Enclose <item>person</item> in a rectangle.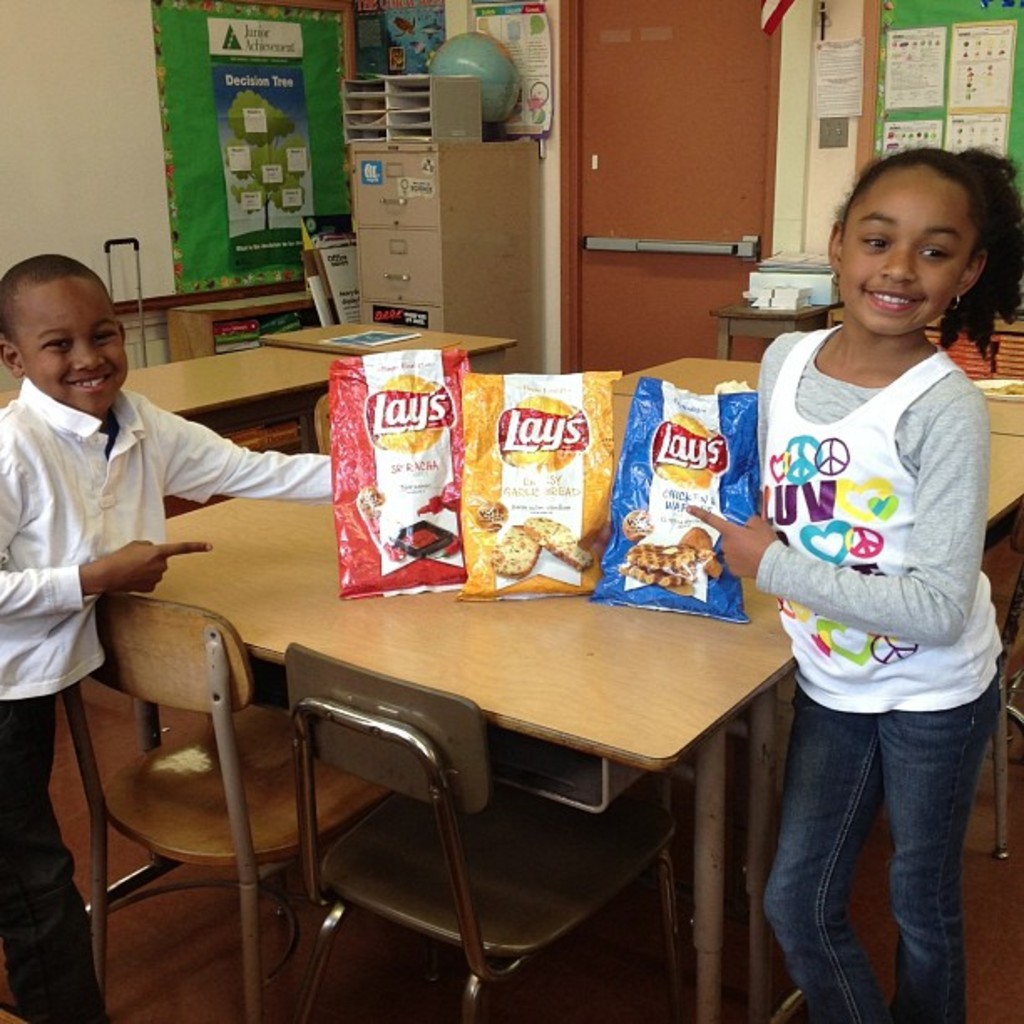
bbox(5, 246, 343, 1022).
